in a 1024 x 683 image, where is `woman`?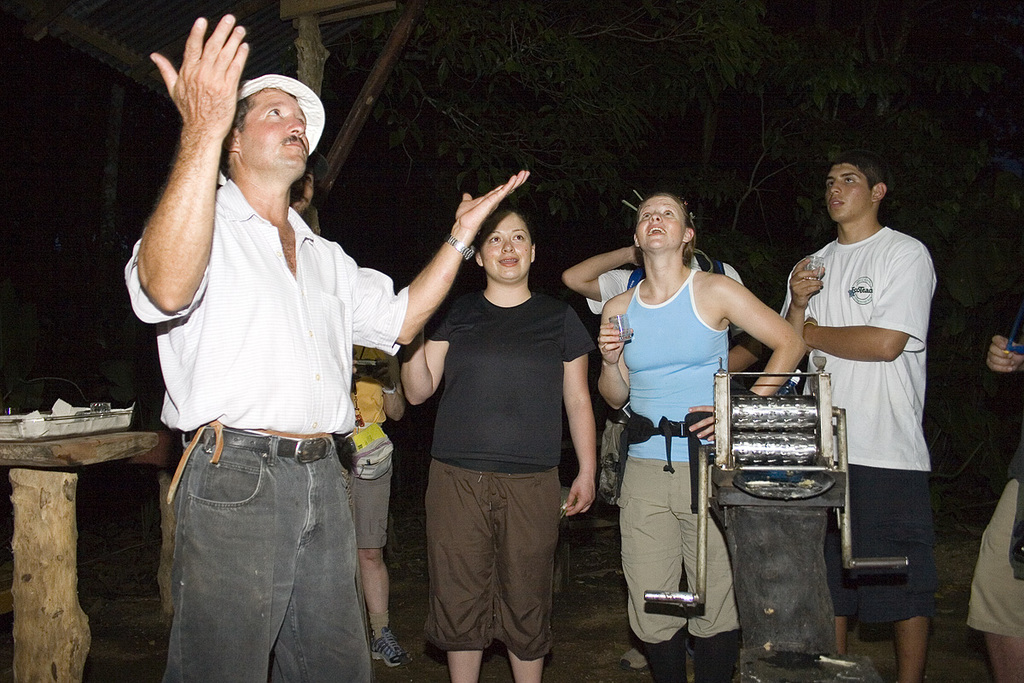
(594,178,769,665).
